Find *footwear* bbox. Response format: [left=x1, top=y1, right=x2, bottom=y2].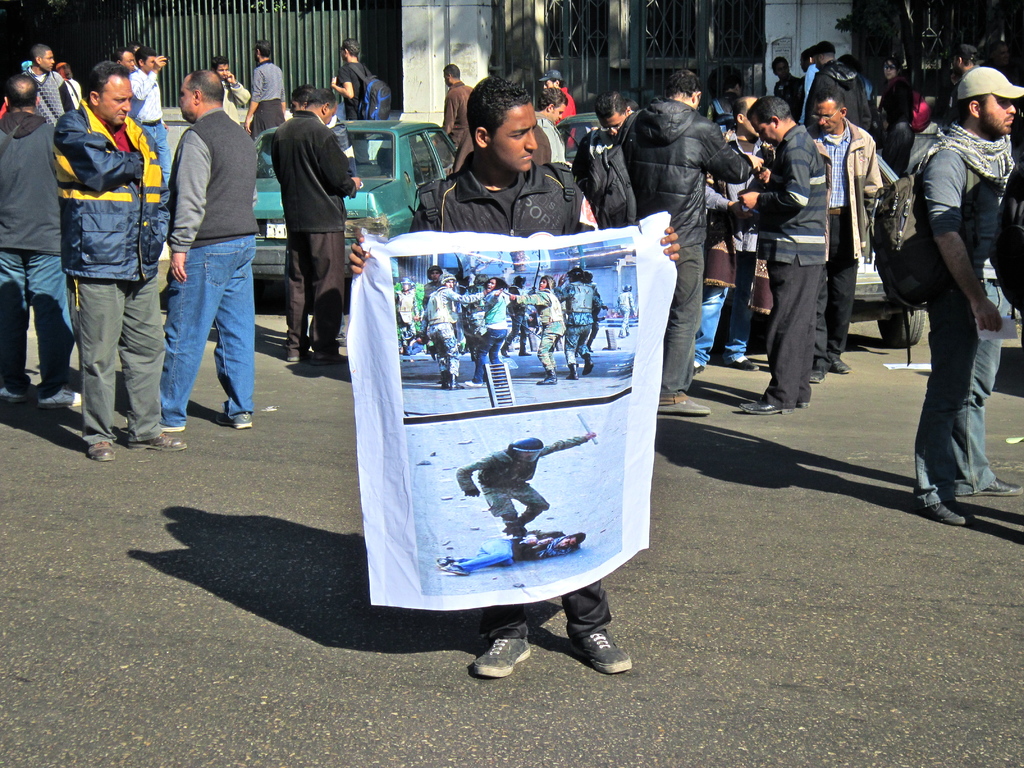
[left=223, top=412, right=248, bottom=428].
